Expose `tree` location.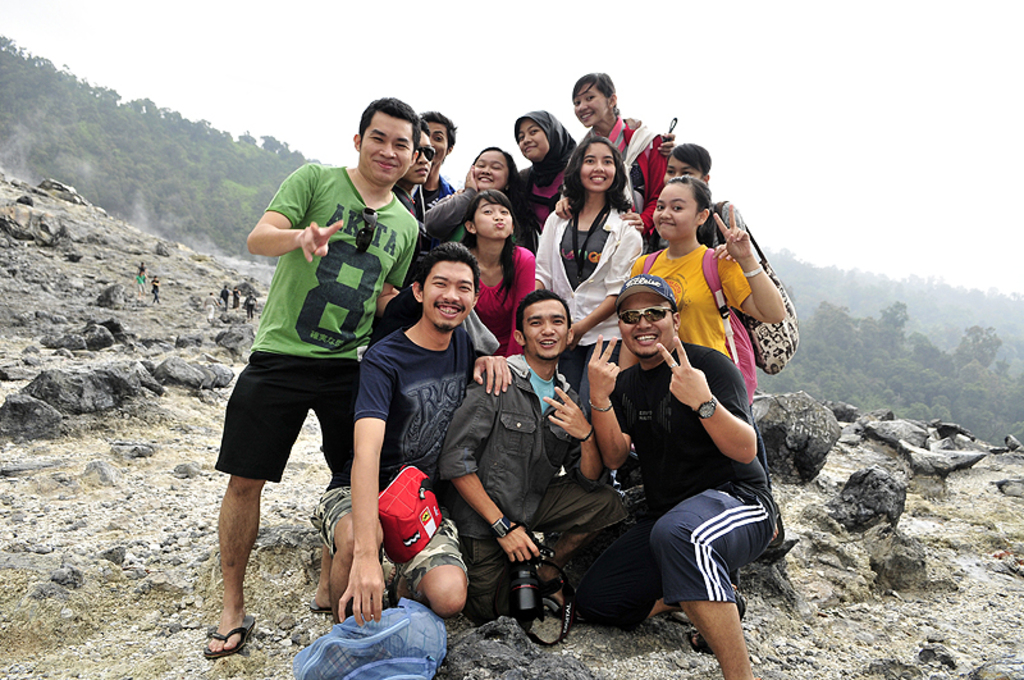
Exposed at {"x1": 951, "y1": 328, "x2": 1002, "y2": 370}.
